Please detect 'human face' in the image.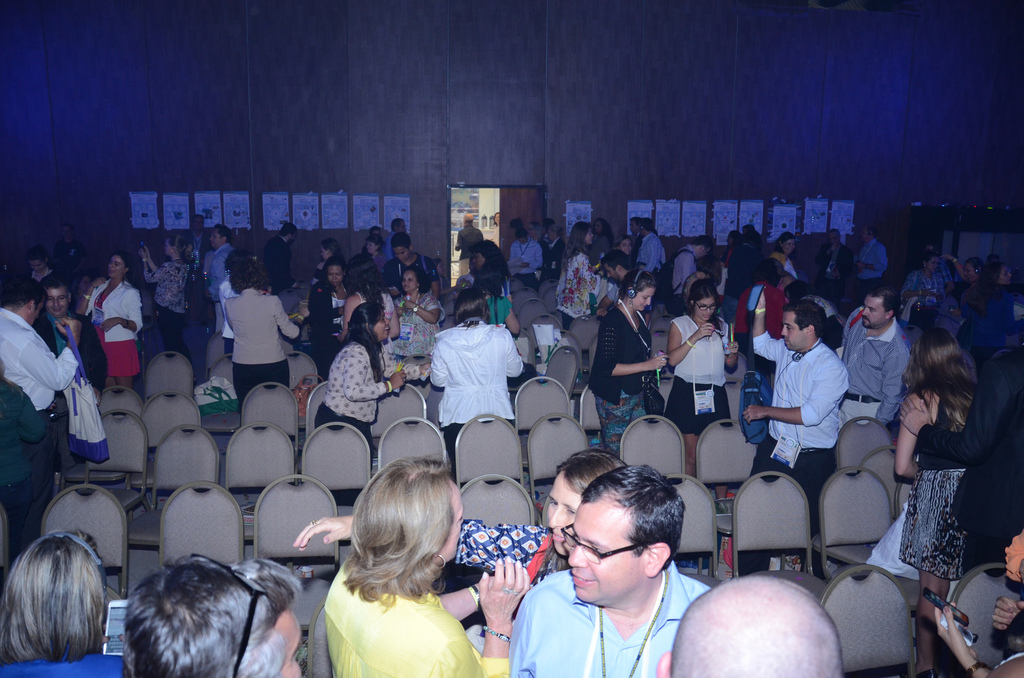
bbox=[862, 300, 888, 327].
